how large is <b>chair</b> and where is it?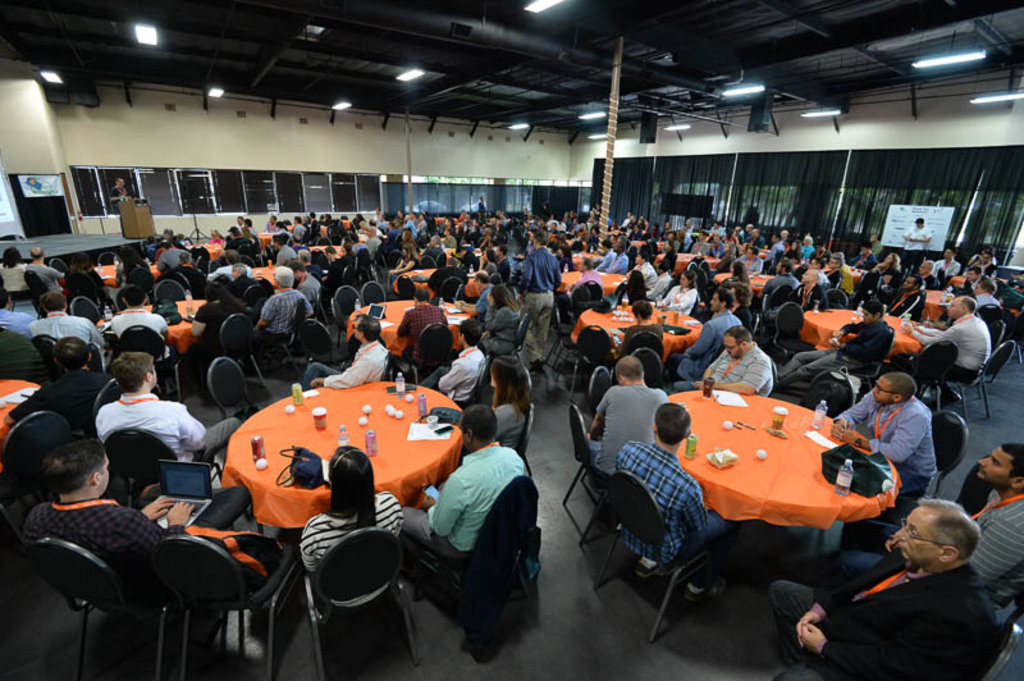
Bounding box: BBox(851, 410, 968, 543).
